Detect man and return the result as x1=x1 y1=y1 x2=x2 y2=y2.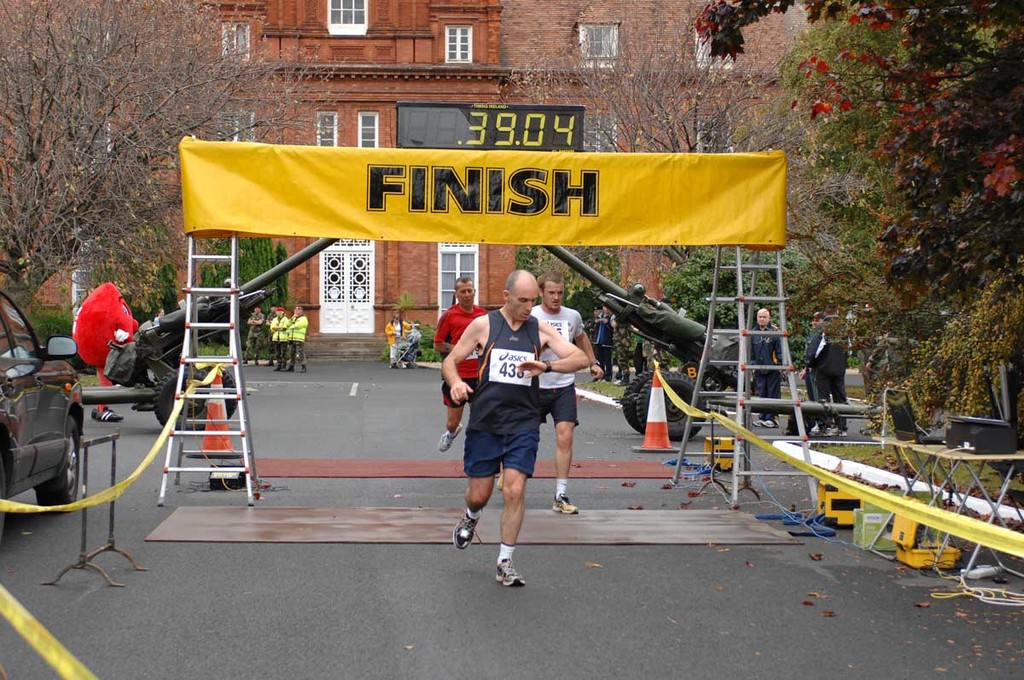
x1=426 y1=276 x2=488 y2=450.
